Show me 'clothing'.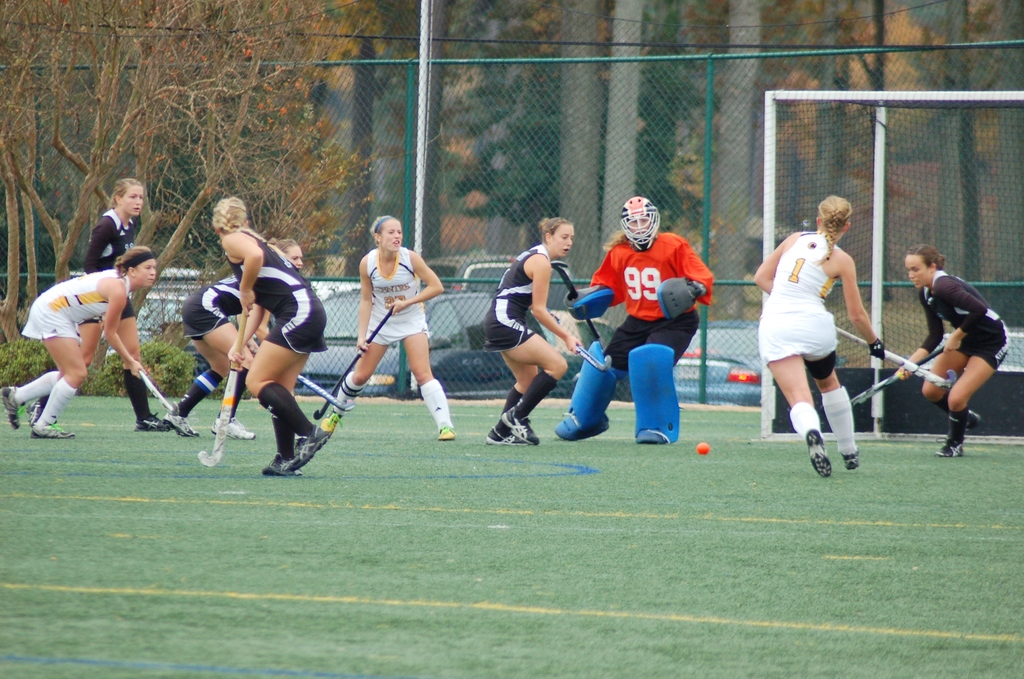
'clothing' is here: locate(483, 239, 547, 352).
